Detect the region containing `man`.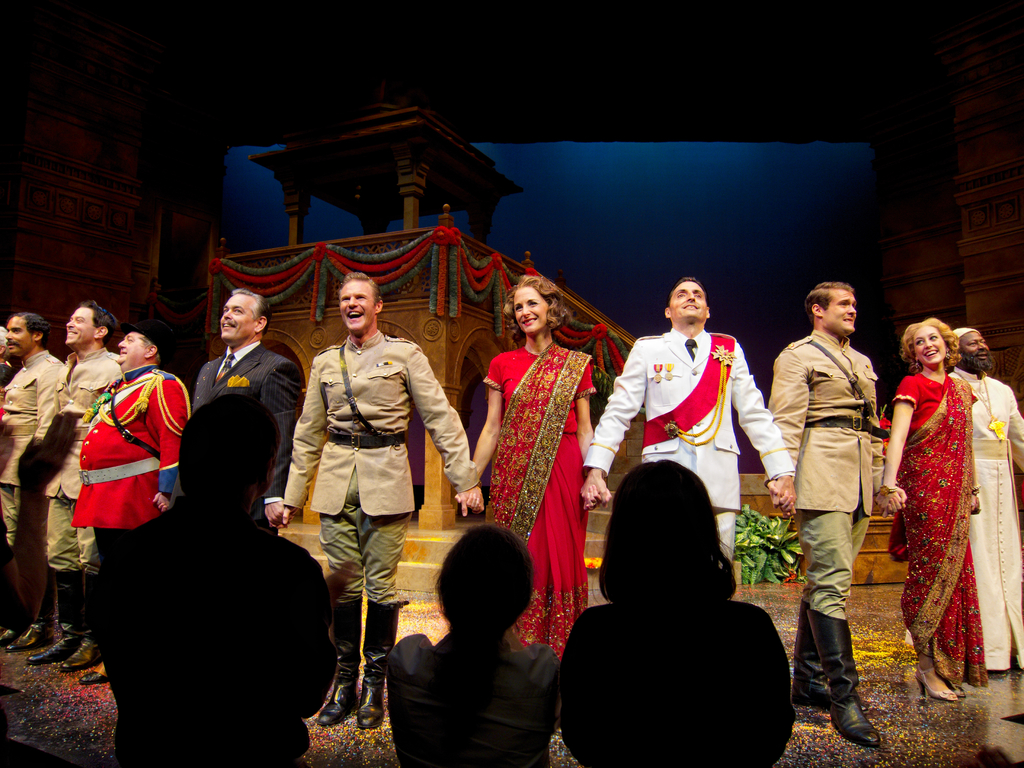
BBox(0, 306, 81, 657).
